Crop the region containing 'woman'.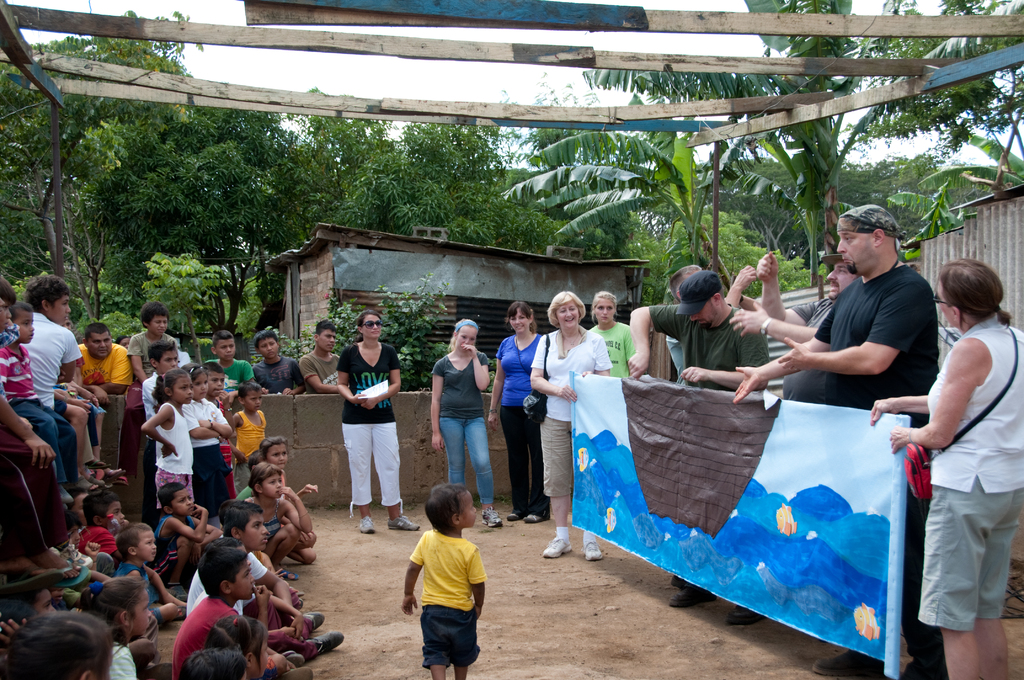
Crop region: Rect(869, 255, 1023, 679).
